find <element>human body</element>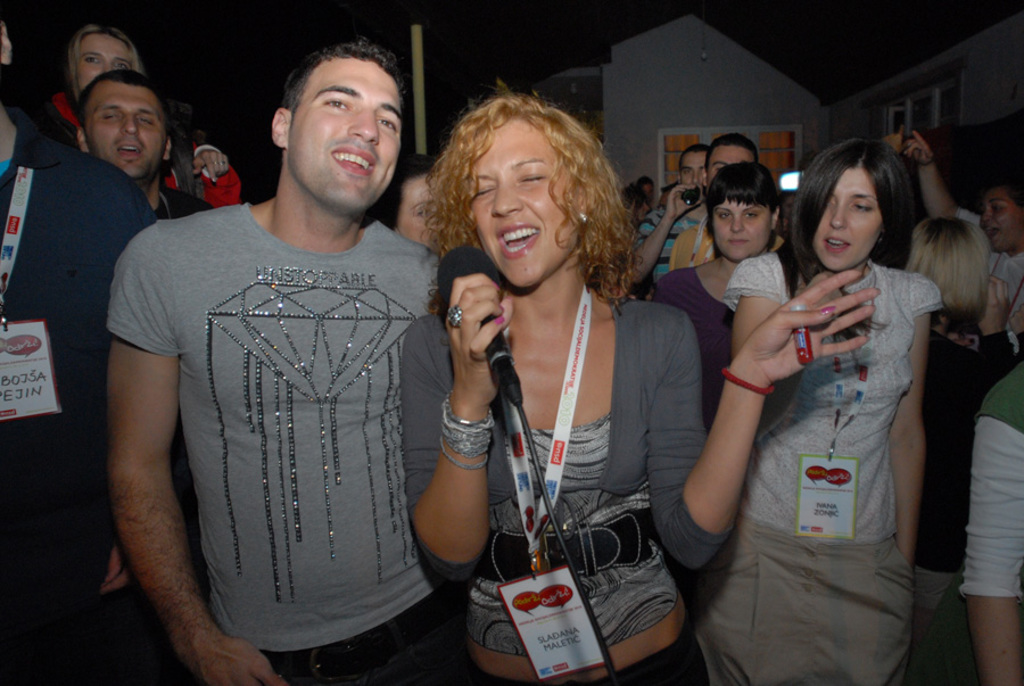
<bbox>902, 216, 1014, 685</bbox>
